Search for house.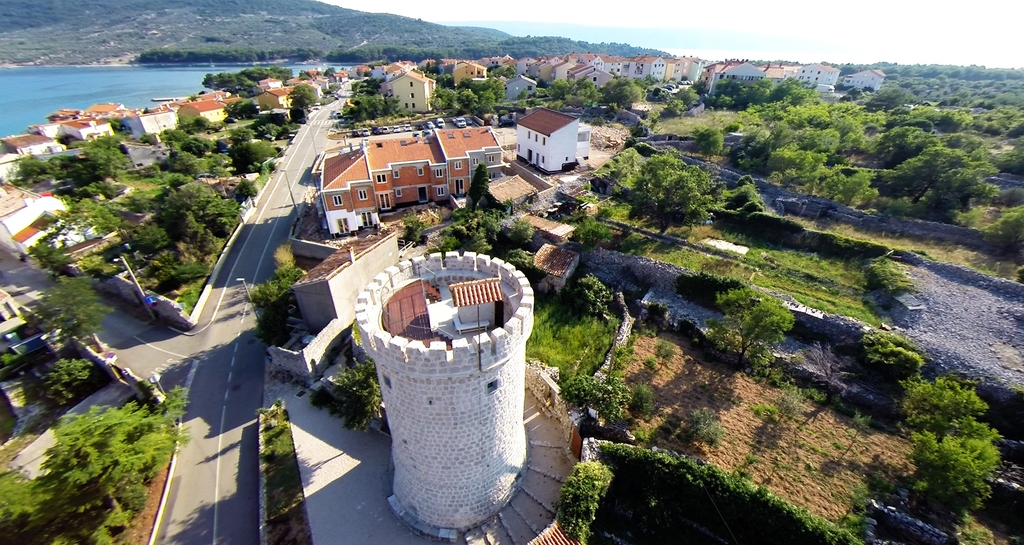
Found at box(669, 56, 694, 86).
